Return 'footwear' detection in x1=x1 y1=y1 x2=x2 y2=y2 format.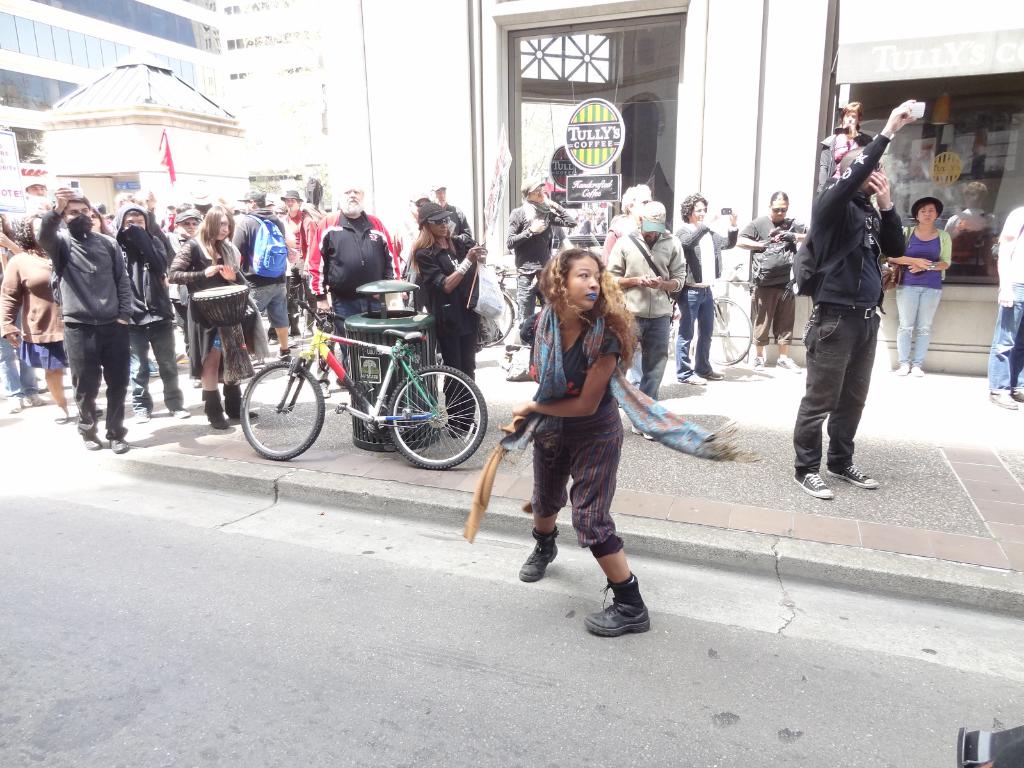
x1=709 y1=365 x2=719 y2=380.
